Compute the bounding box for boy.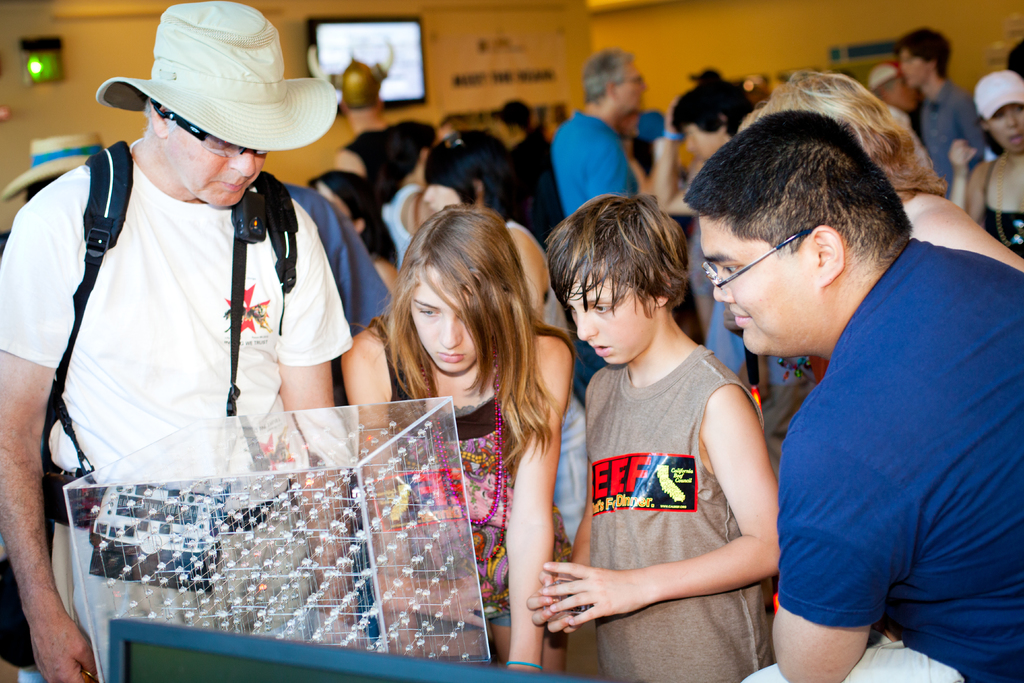
left=894, top=25, right=991, bottom=204.
